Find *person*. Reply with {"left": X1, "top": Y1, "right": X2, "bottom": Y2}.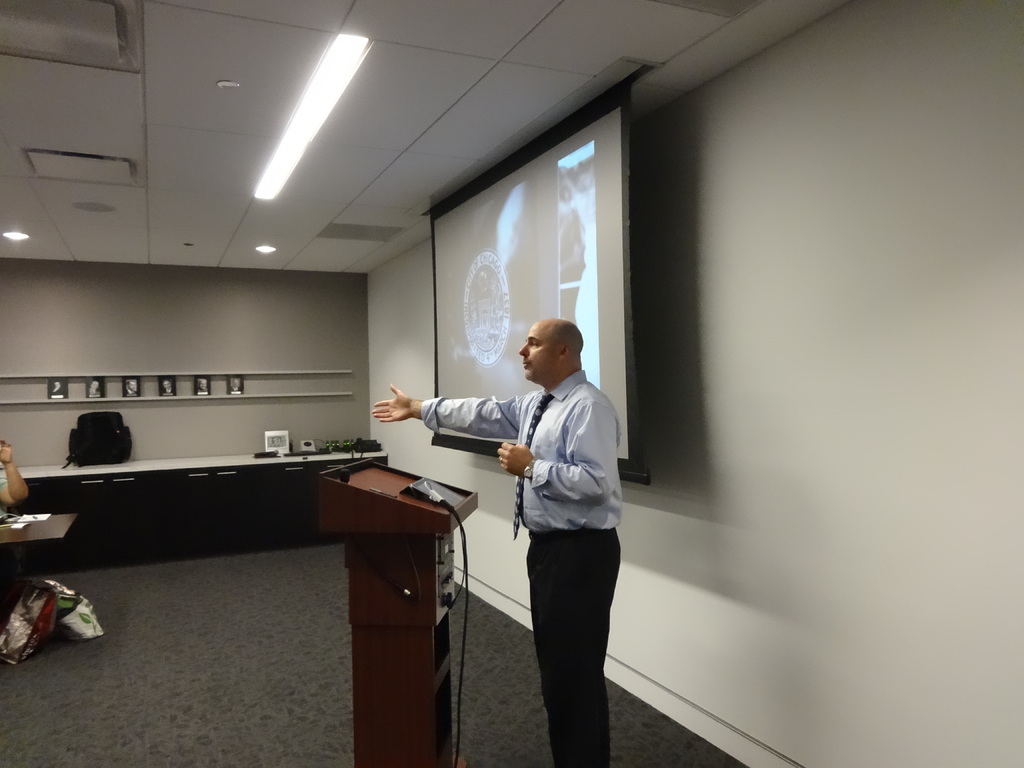
{"left": 369, "top": 317, "right": 620, "bottom": 767}.
